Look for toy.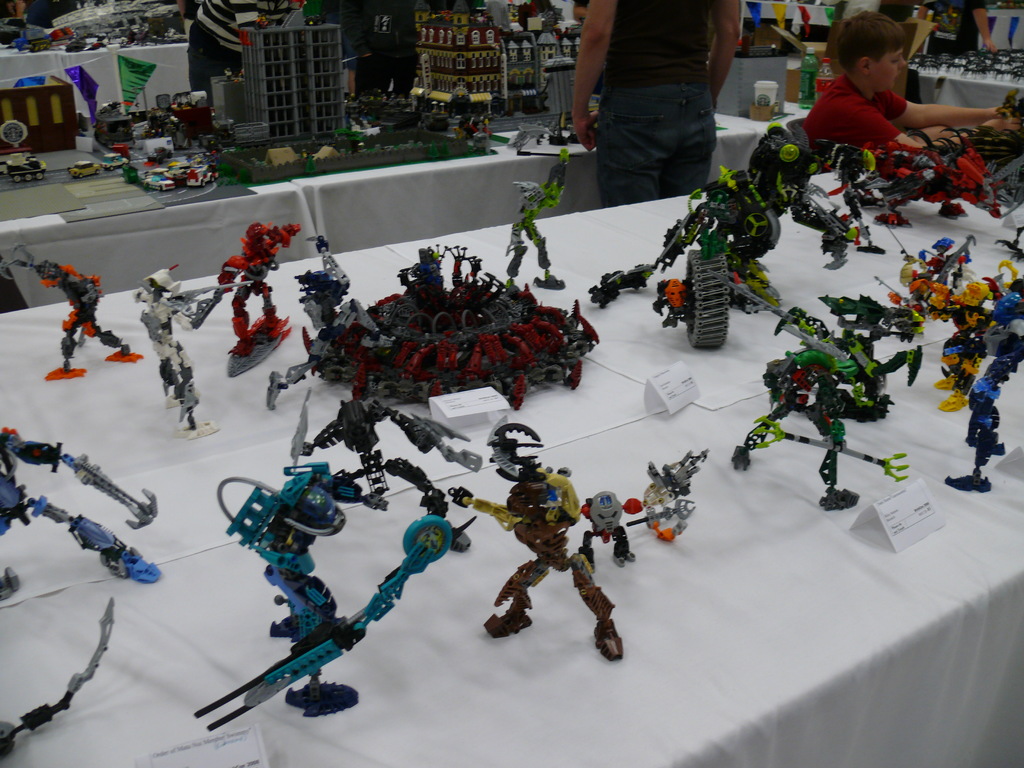
Found: {"left": 484, "top": 435, "right": 626, "bottom": 664}.
